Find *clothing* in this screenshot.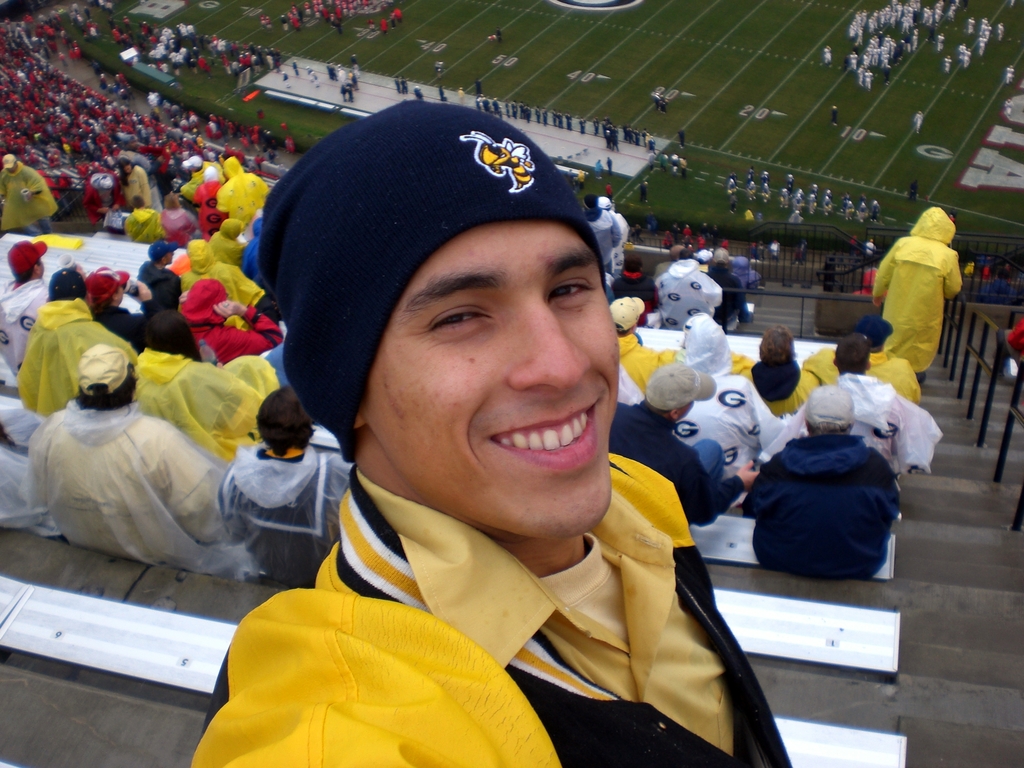
The bounding box for *clothing* is 737 264 765 285.
